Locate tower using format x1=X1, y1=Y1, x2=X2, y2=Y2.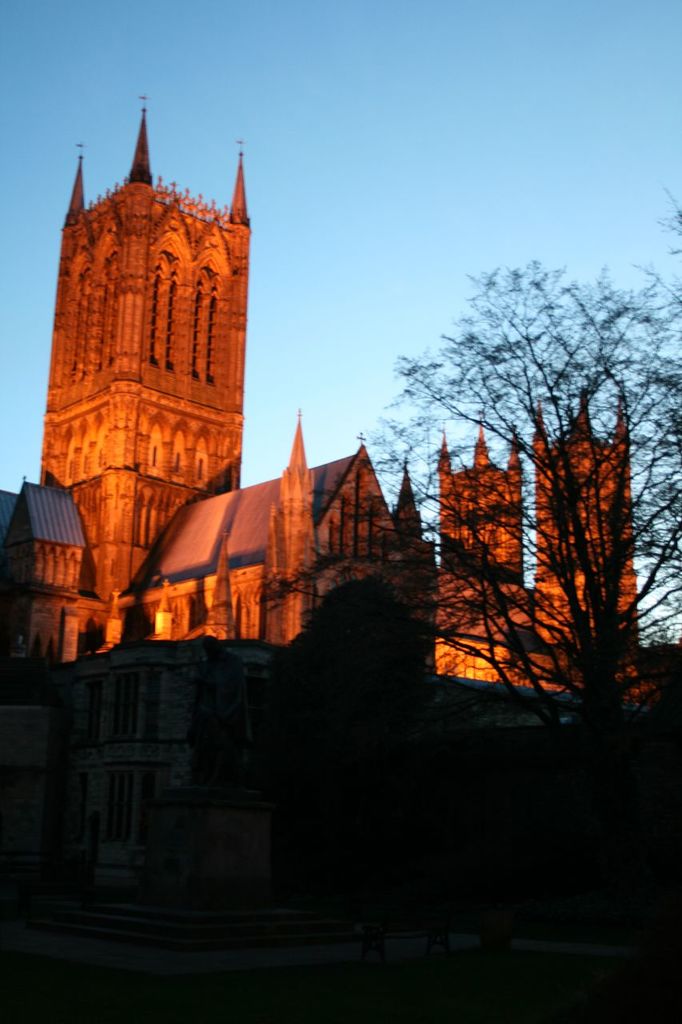
x1=540, y1=424, x2=660, y2=706.
